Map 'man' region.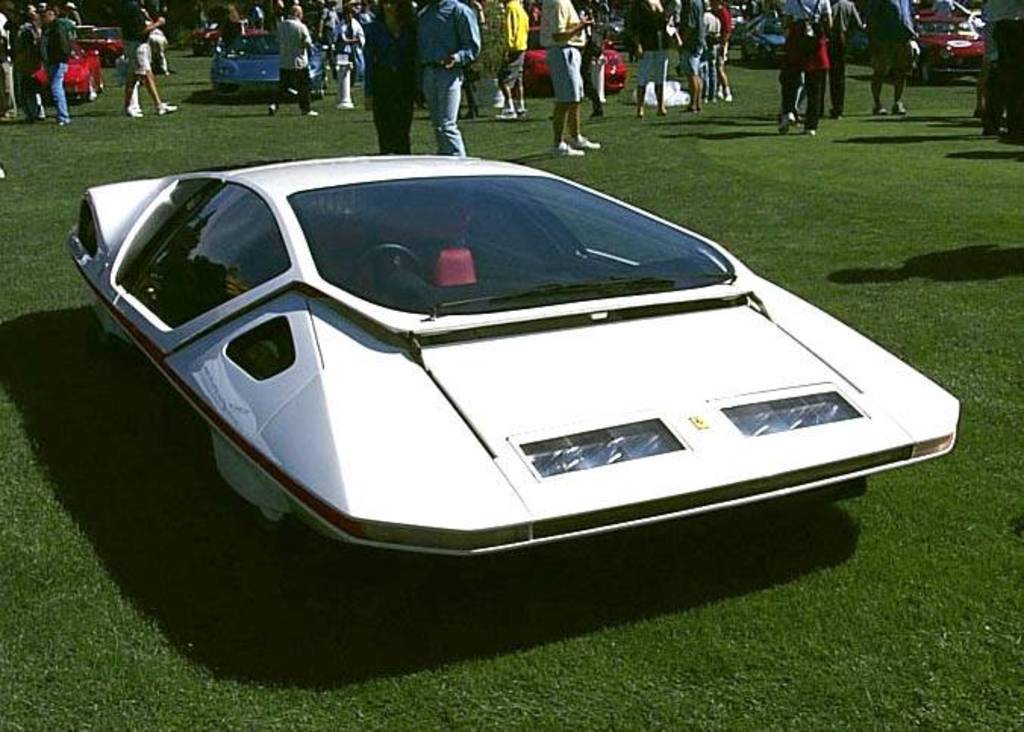
Mapped to 715, 3, 741, 103.
